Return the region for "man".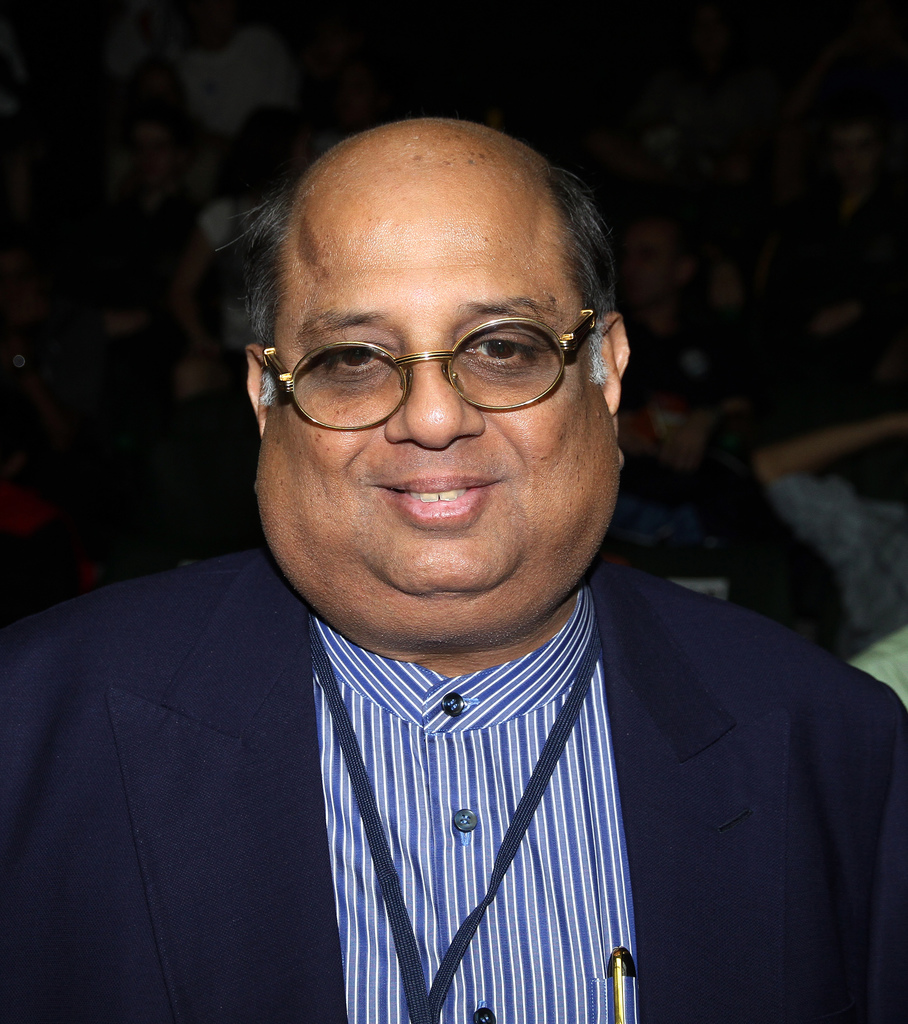
0 116 907 1021.
